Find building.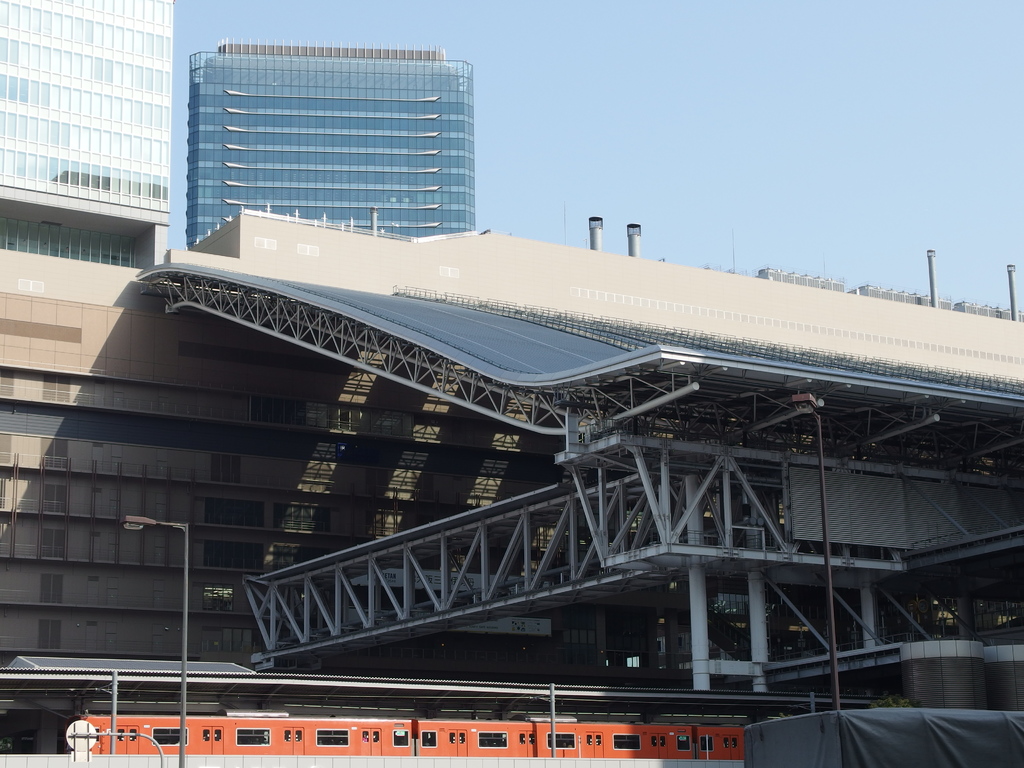
box=[0, 209, 1023, 767].
